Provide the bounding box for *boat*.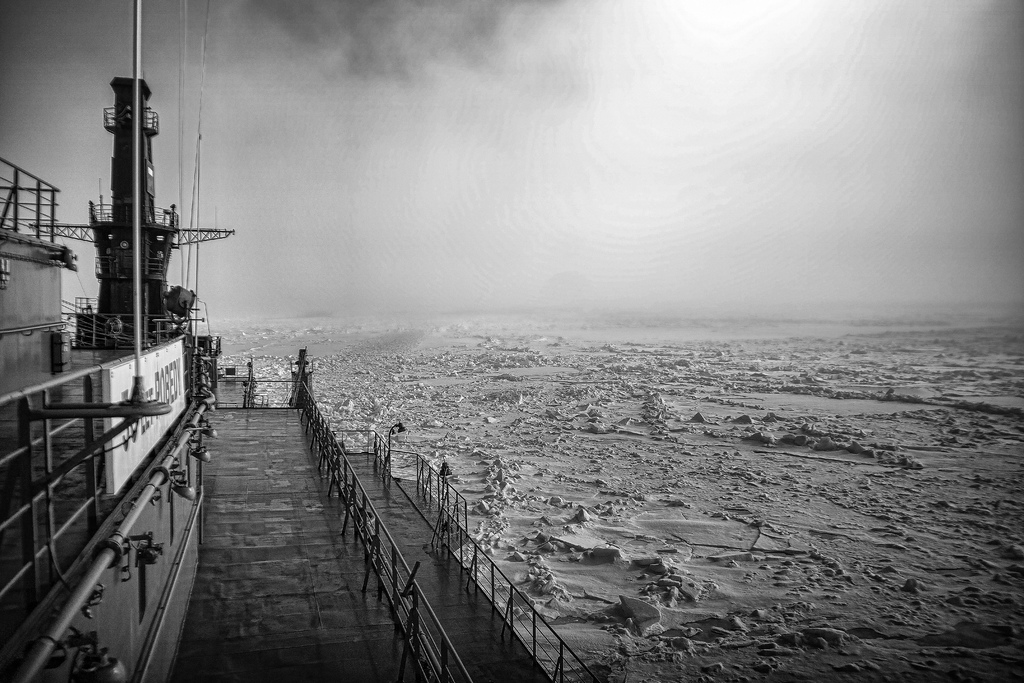
<region>0, 50, 585, 654</region>.
